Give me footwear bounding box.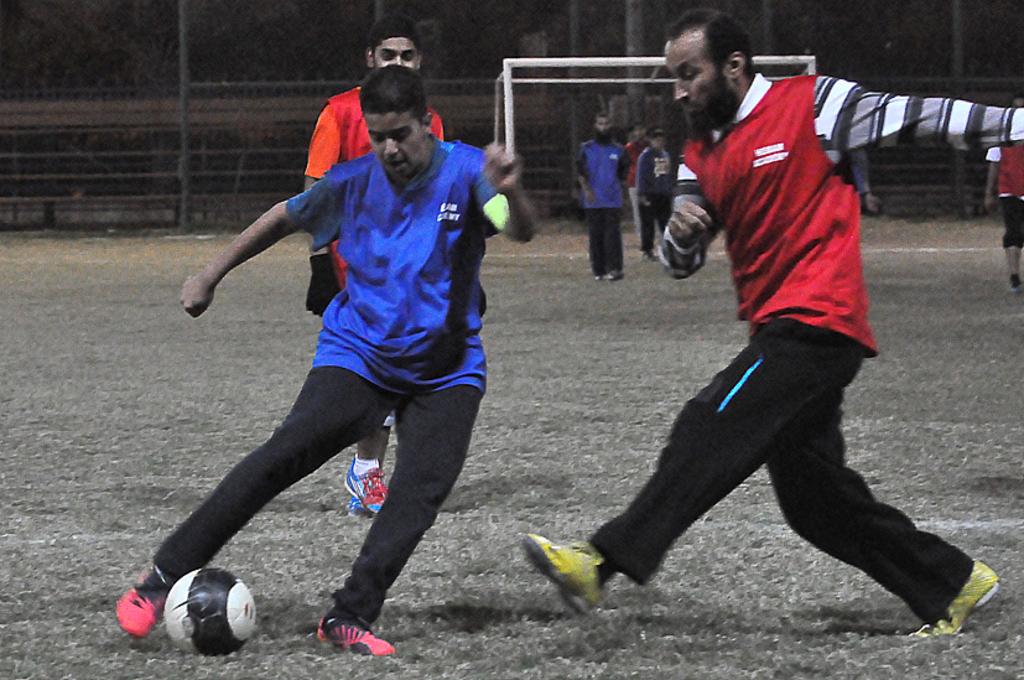
left=308, top=598, right=380, bottom=664.
